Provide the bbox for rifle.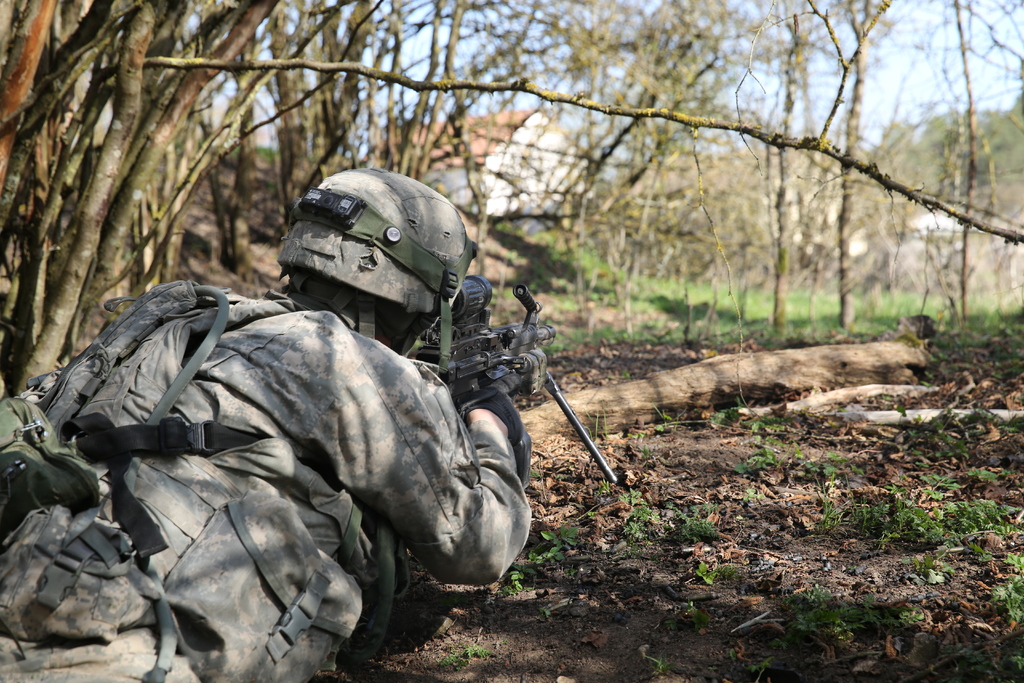
<bbox>412, 271, 614, 484</bbox>.
